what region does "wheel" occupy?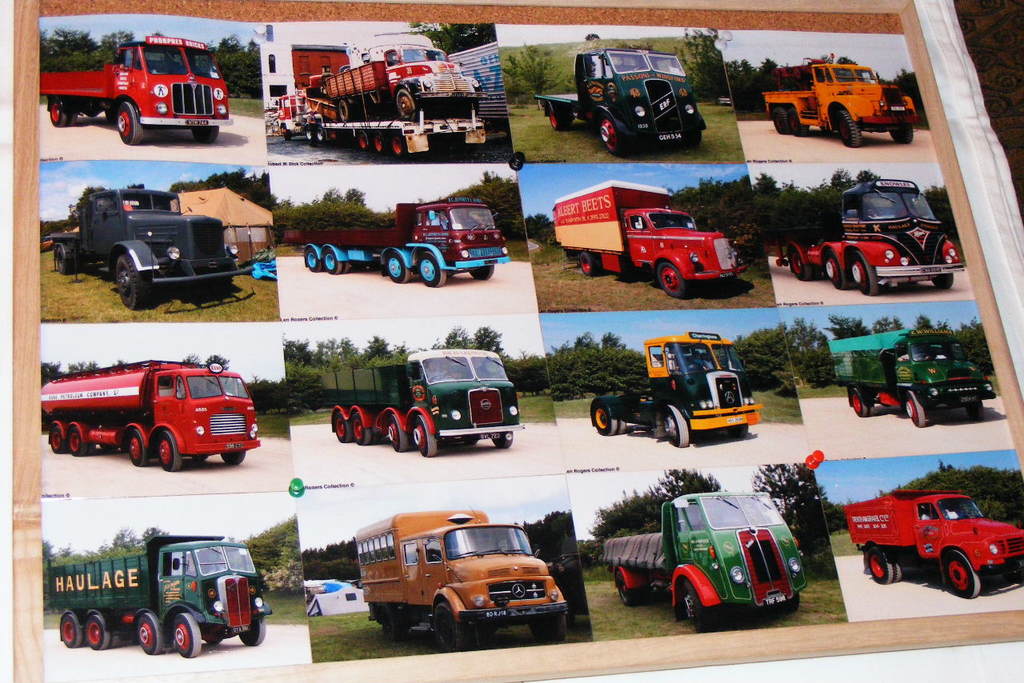
select_region(303, 129, 313, 146).
